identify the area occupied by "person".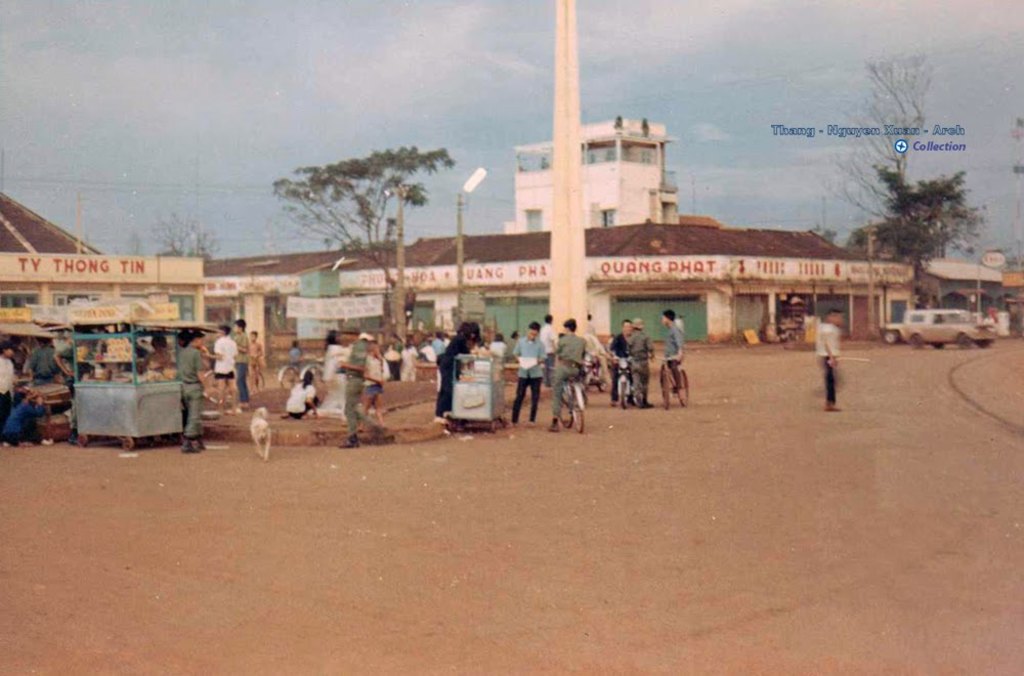
Area: [x1=0, y1=347, x2=13, y2=427].
